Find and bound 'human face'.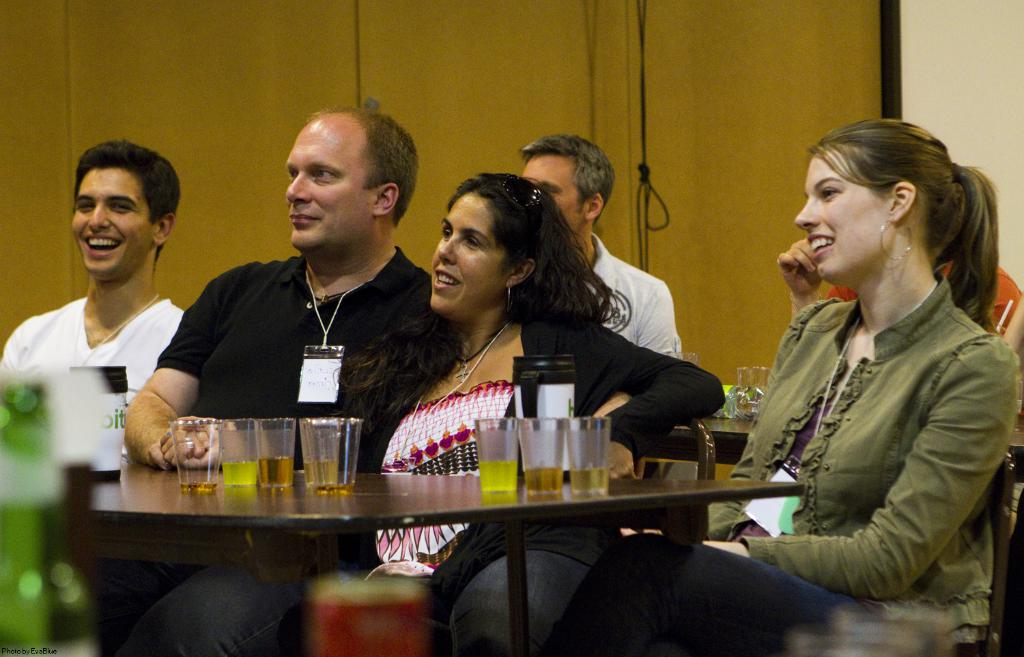
Bound: {"x1": 72, "y1": 167, "x2": 156, "y2": 276}.
